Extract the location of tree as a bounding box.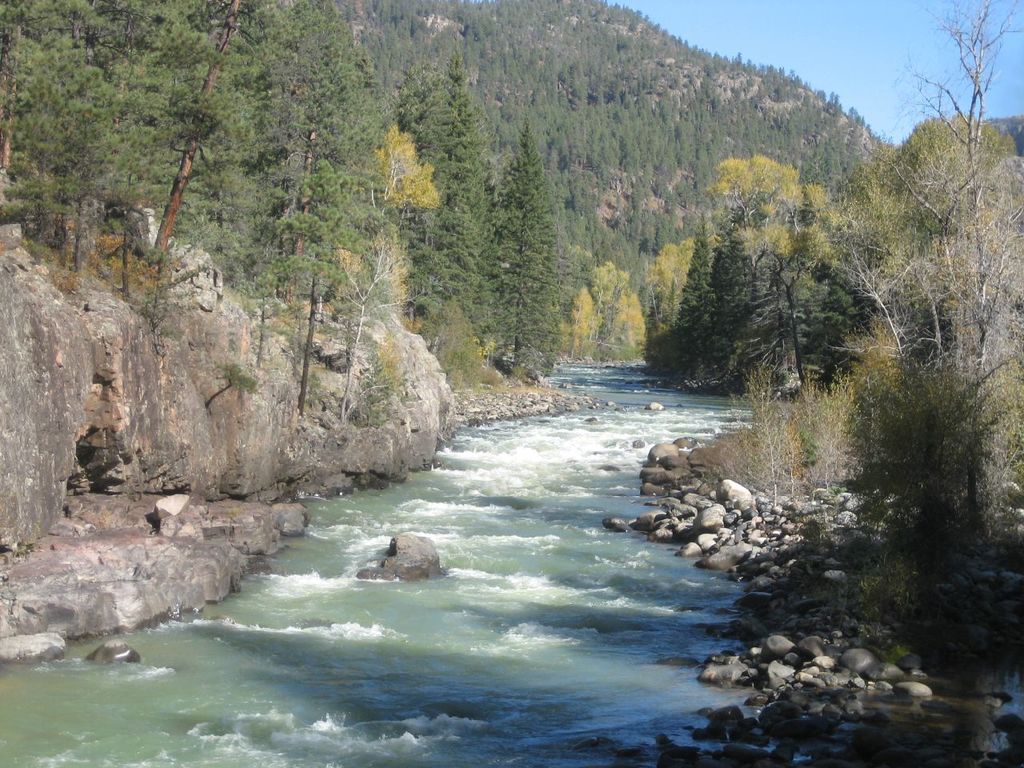
(674,233,830,405).
